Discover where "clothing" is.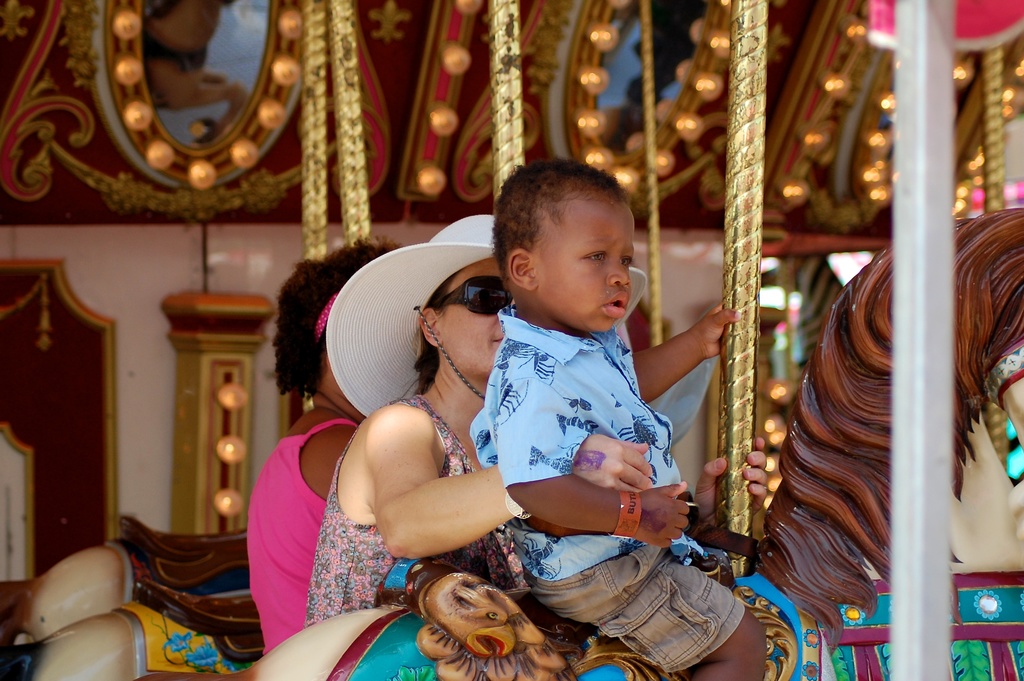
Discovered at <bbox>246, 419, 356, 655</bbox>.
